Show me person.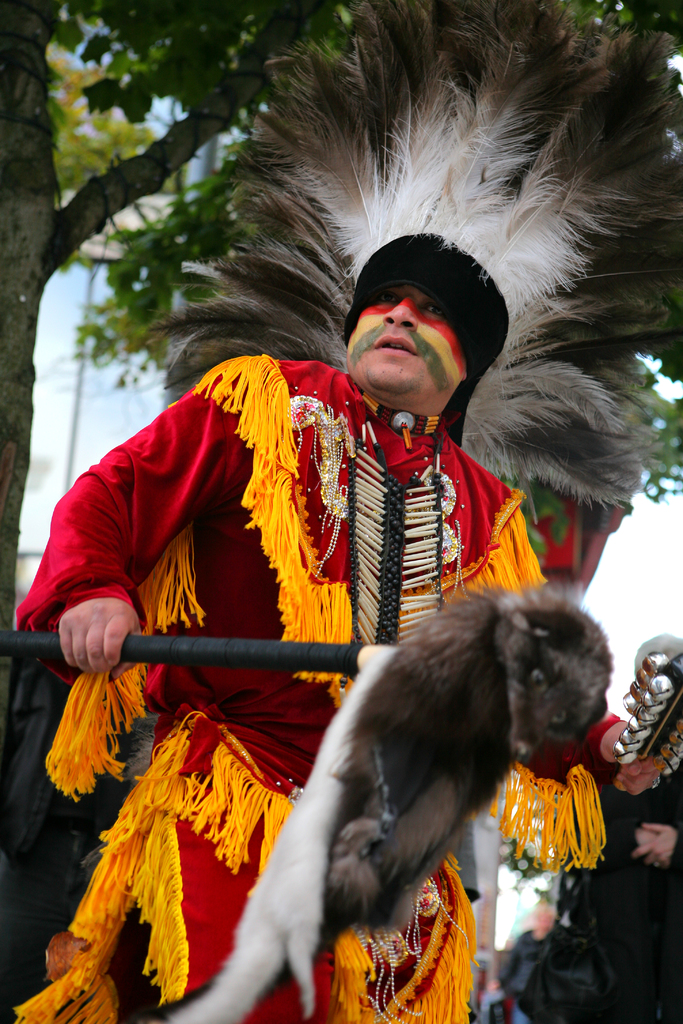
person is here: region(15, 0, 682, 1023).
